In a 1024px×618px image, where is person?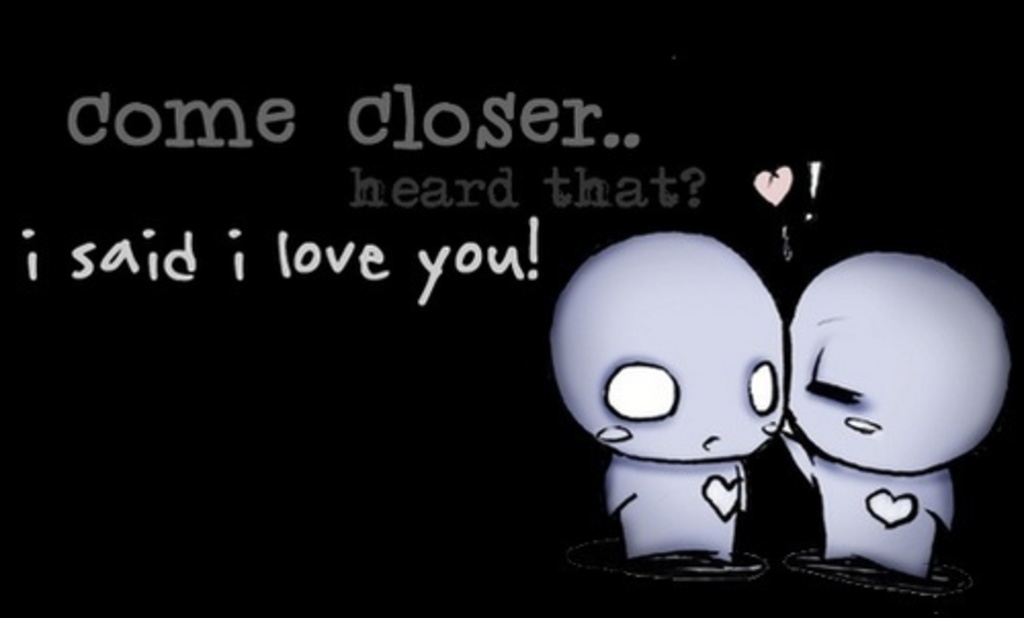
<box>776,231,991,595</box>.
